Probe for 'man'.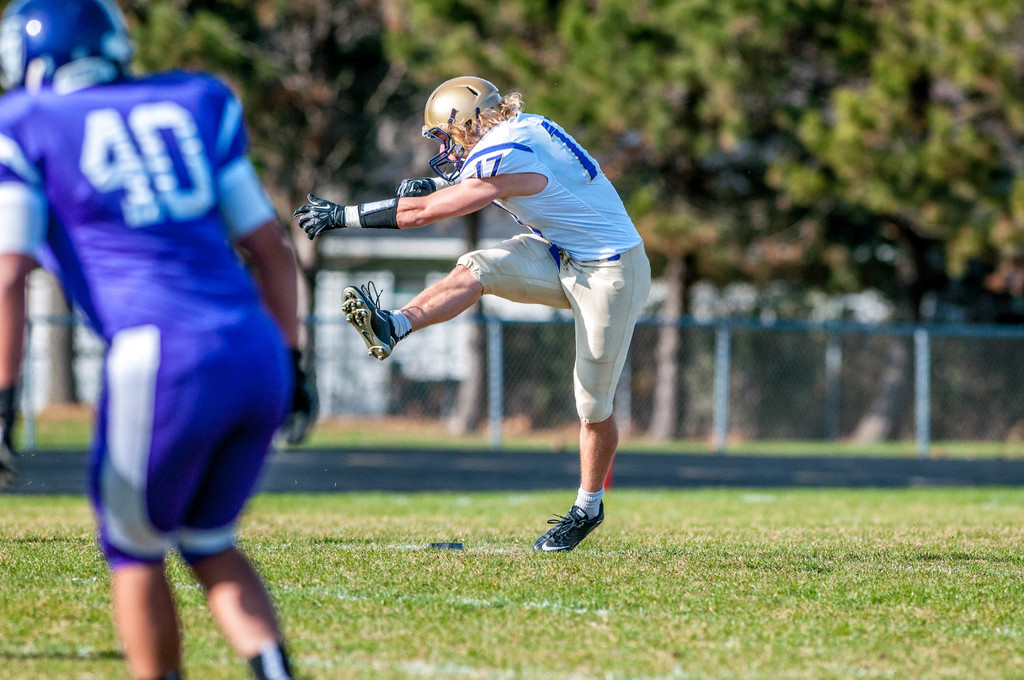
Probe result: [x1=0, y1=0, x2=324, y2=679].
